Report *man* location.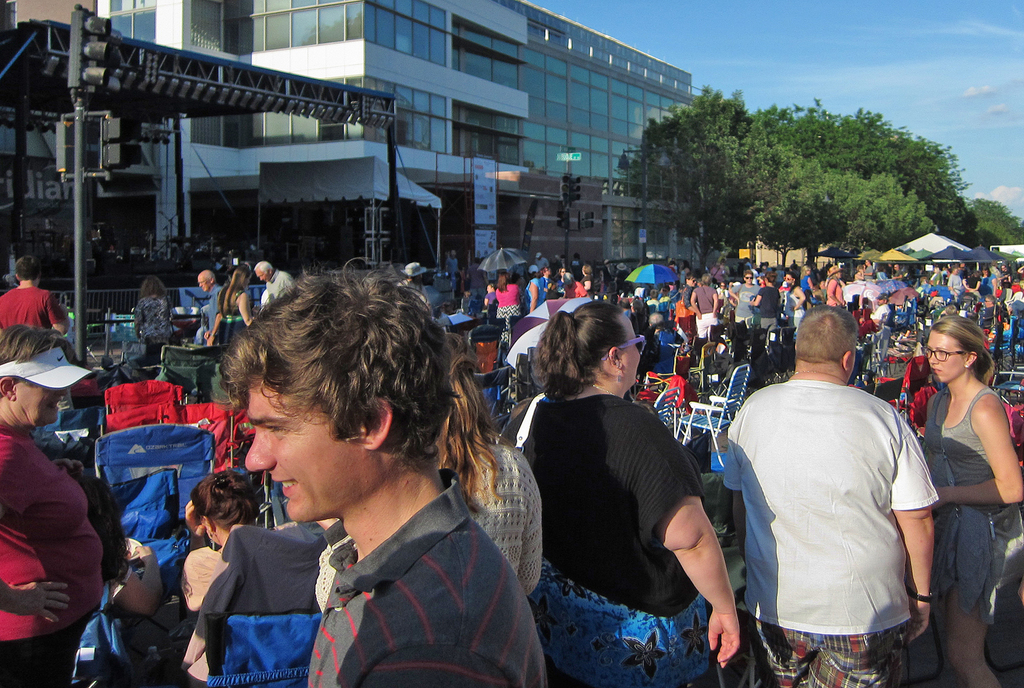
Report: (x1=862, y1=259, x2=875, y2=279).
